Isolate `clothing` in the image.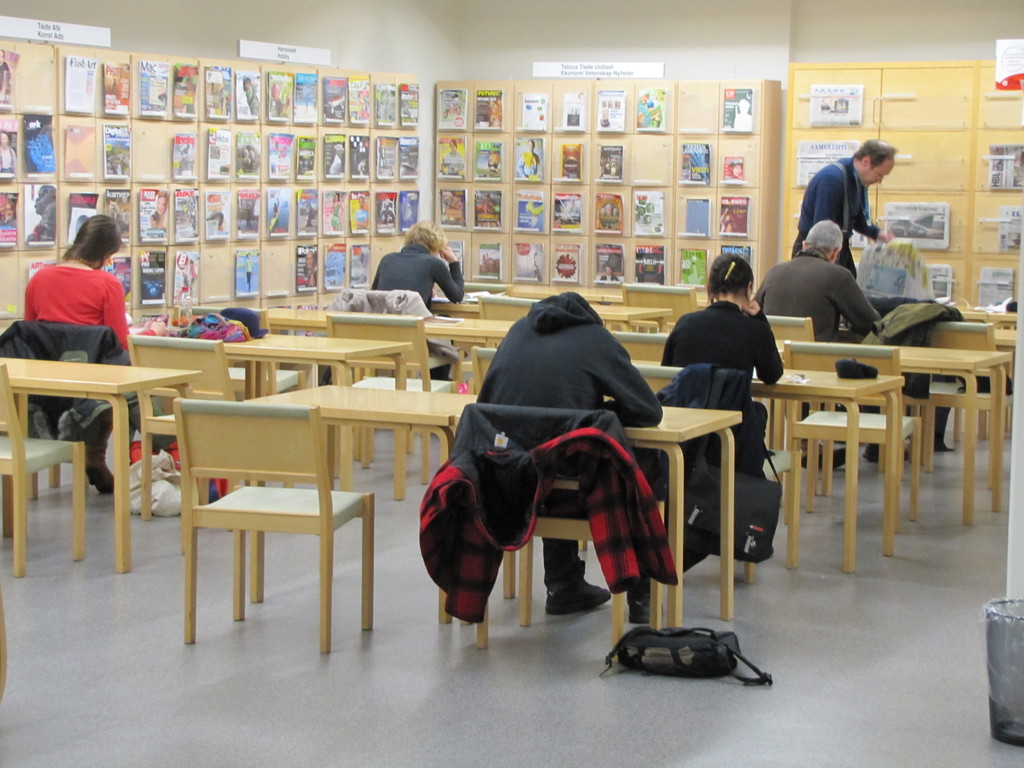
Isolated region: box(858, 290, 969, 344).
